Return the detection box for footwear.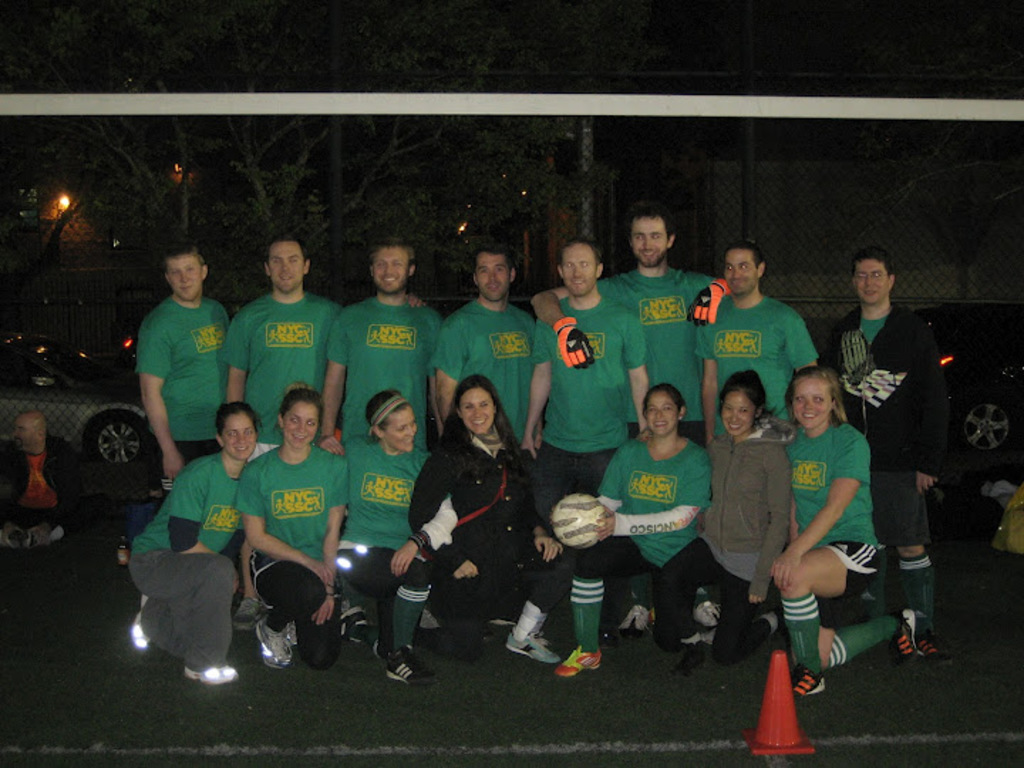
<region>233, 594, 263, 630</region>.
